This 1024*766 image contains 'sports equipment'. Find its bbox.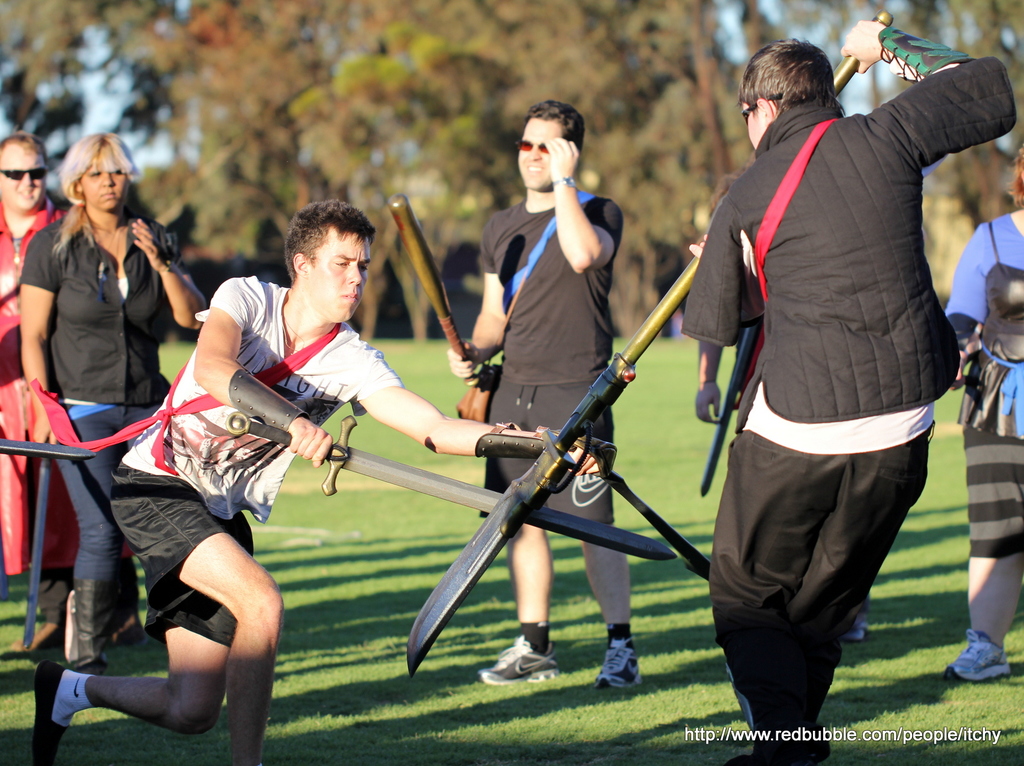
{"x1": 942, "y1": 628, "x2": 1011, "y2": 687}.
